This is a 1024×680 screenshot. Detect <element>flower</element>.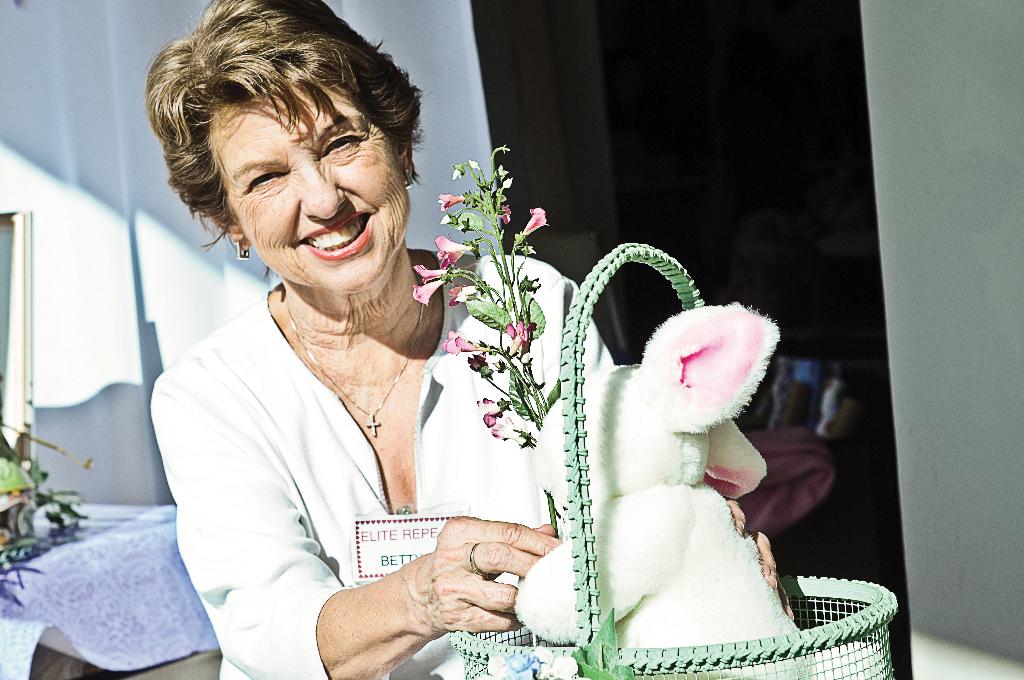
(504, 315, 527, 355).
